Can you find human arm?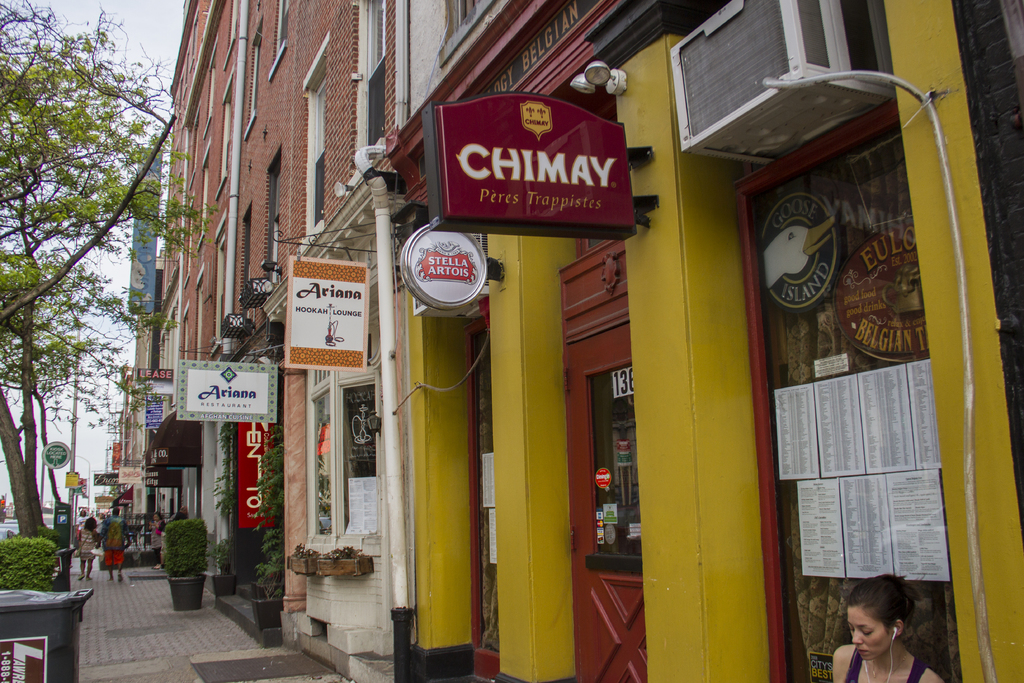
Yes, bounding box: <region>831, 638, 854, 682</region>.
